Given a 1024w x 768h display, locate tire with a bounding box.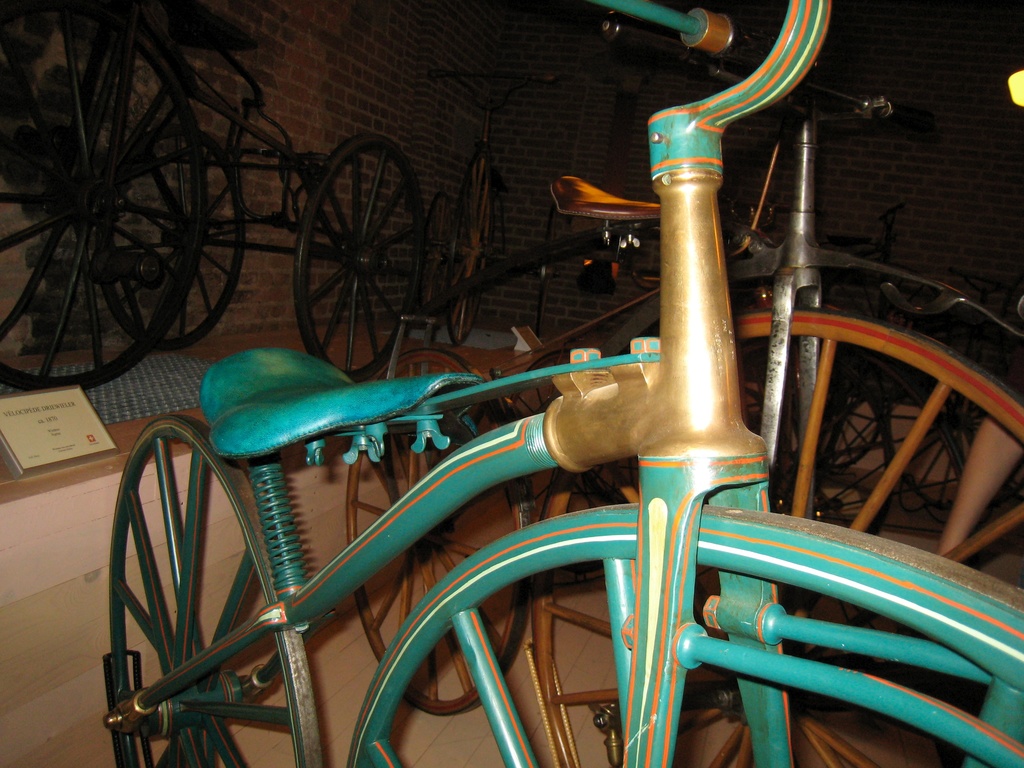
Located: 531:306:1023:767.
